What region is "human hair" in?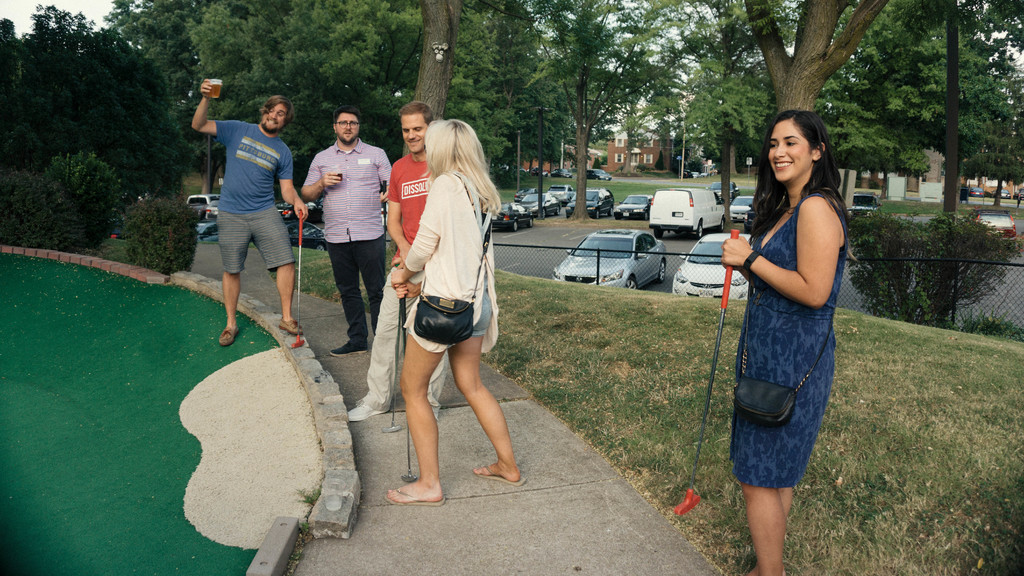
333, 105, 360, 124.
